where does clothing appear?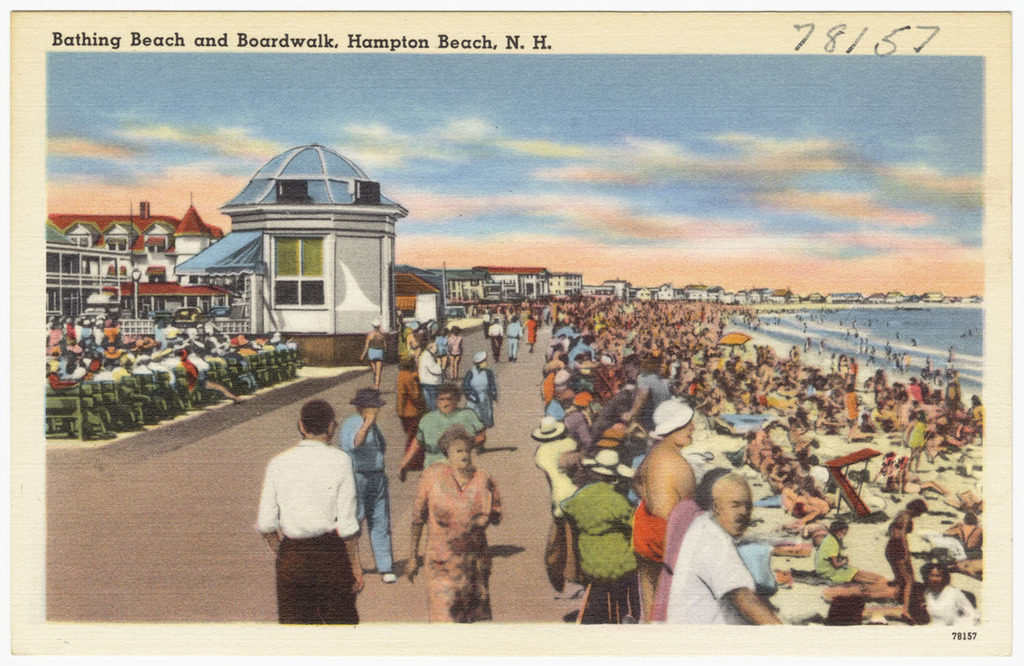
Appears at crop(664, 521, 764, 622).
